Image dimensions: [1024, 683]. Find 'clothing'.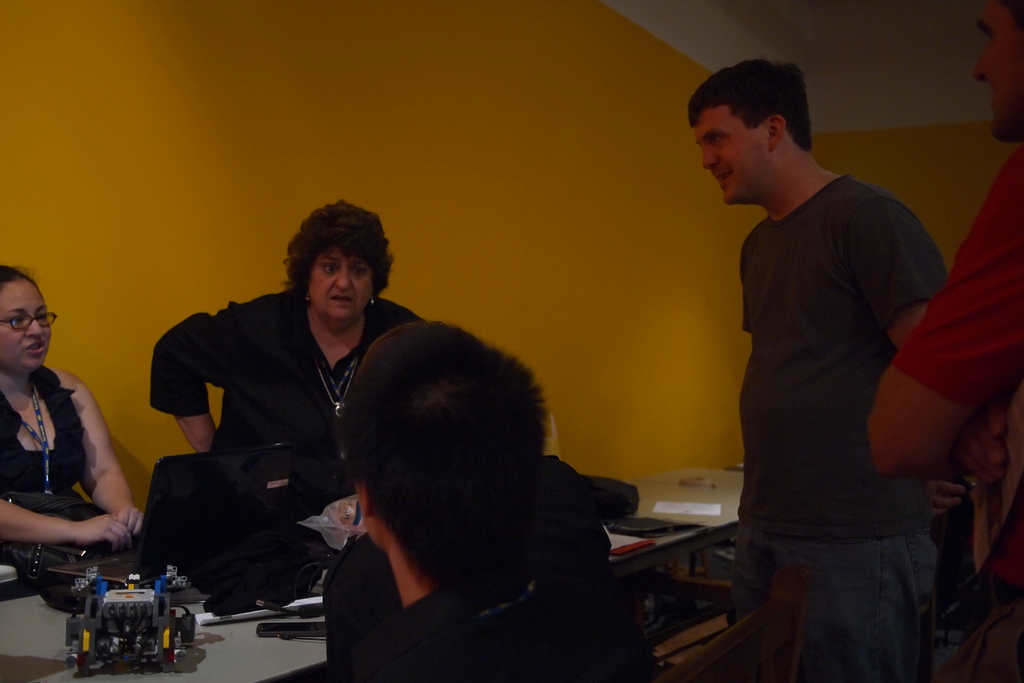
select_region(0, 367, 125, 547).
